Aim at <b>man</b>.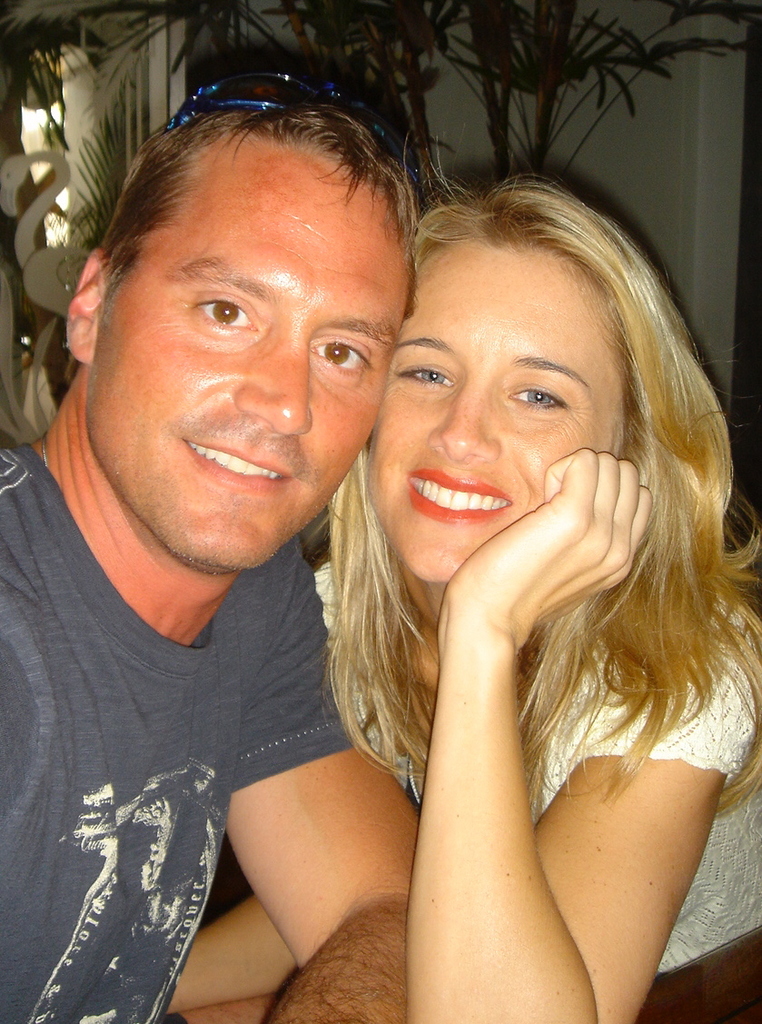
Aimed at <bbox>6, 90, 537, 1021</bbox>.
